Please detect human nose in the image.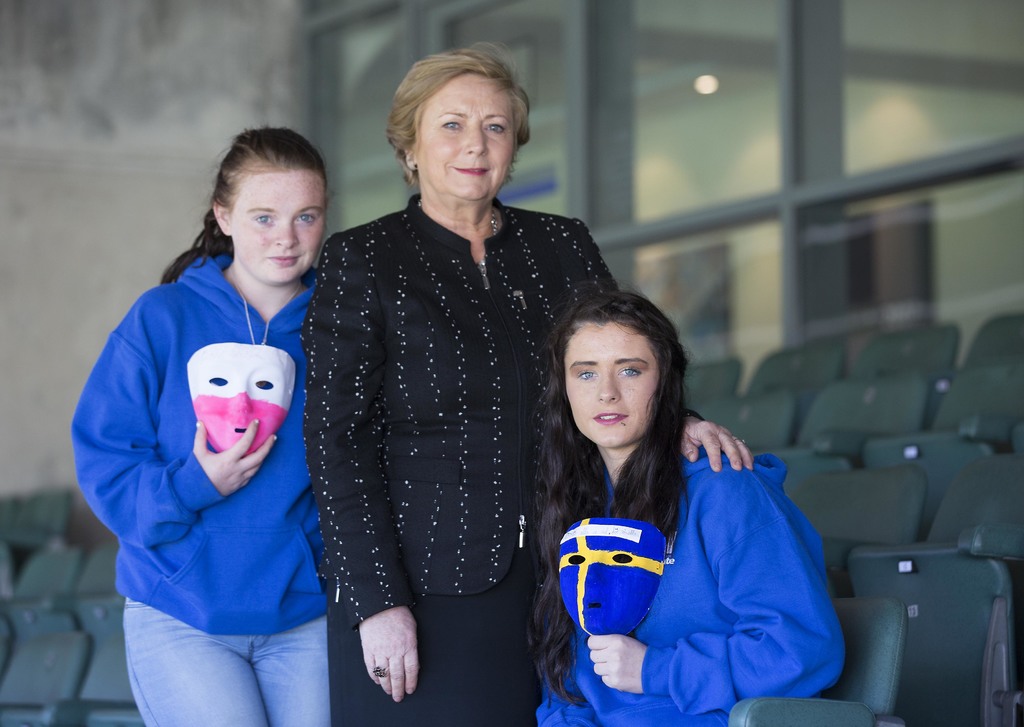
x1=269 y1=216 x2=300 y2=252.
